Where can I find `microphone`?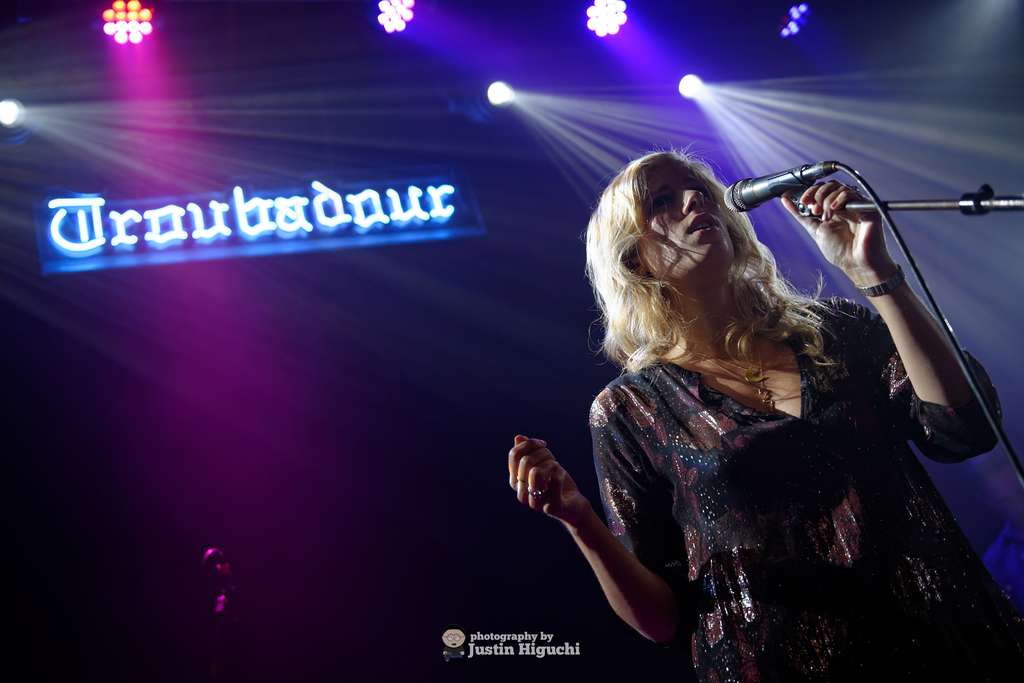
You can find it at {"left": 714, "top": 167, "right": 842, "bottom": 215}.
